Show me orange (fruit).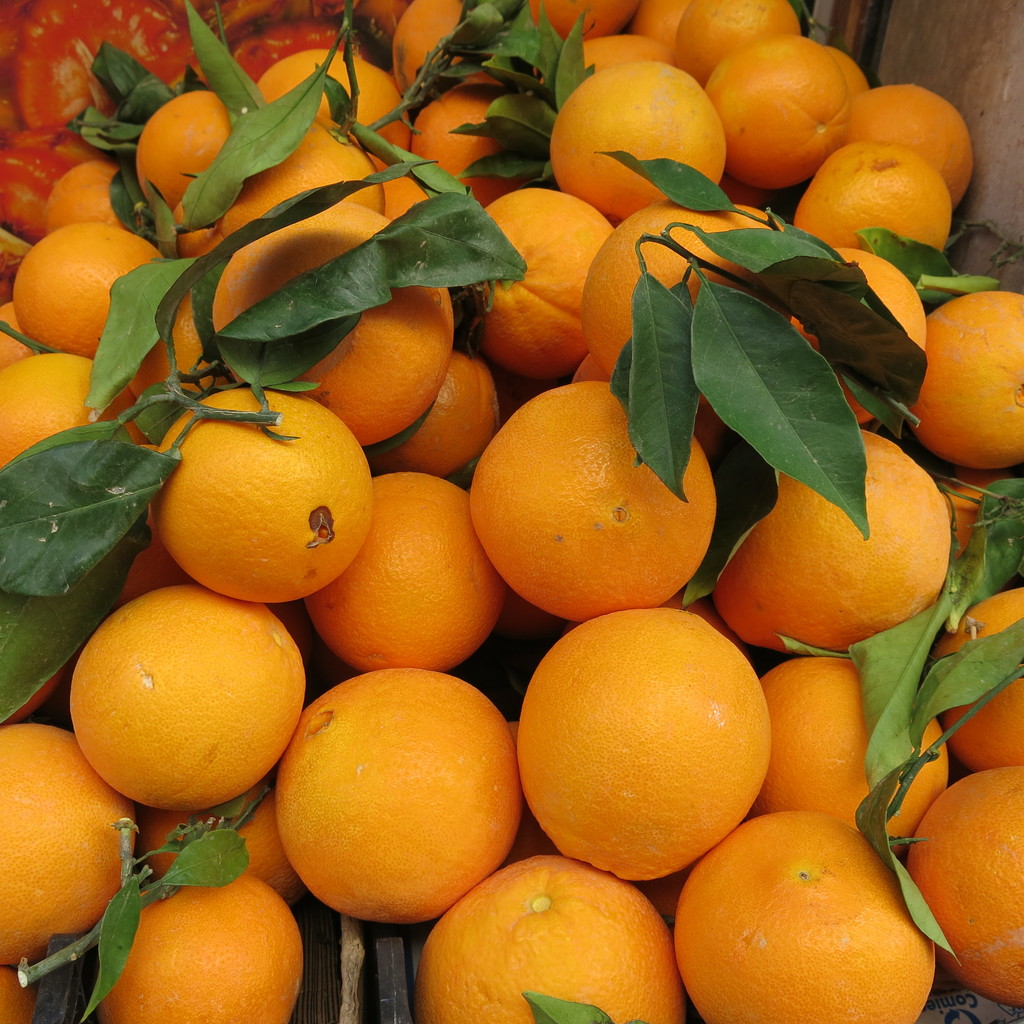
orange (fruit) is here: [511, 607, 772, 868].
